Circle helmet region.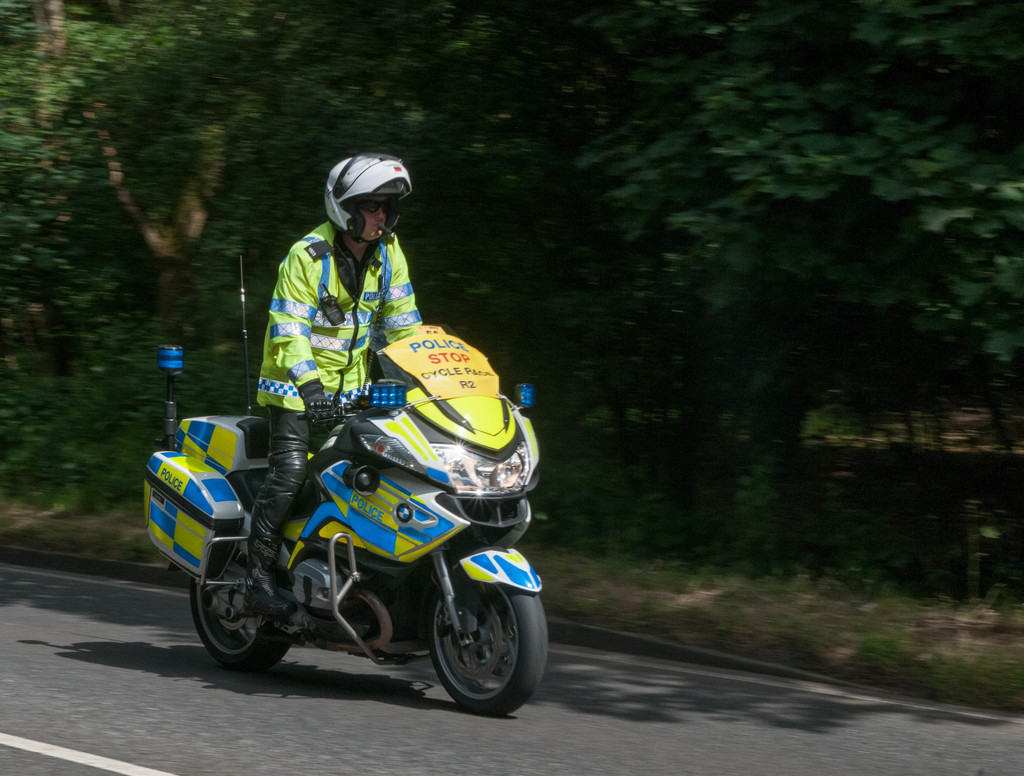
Region: bbox(323, 150, 411, 244).
